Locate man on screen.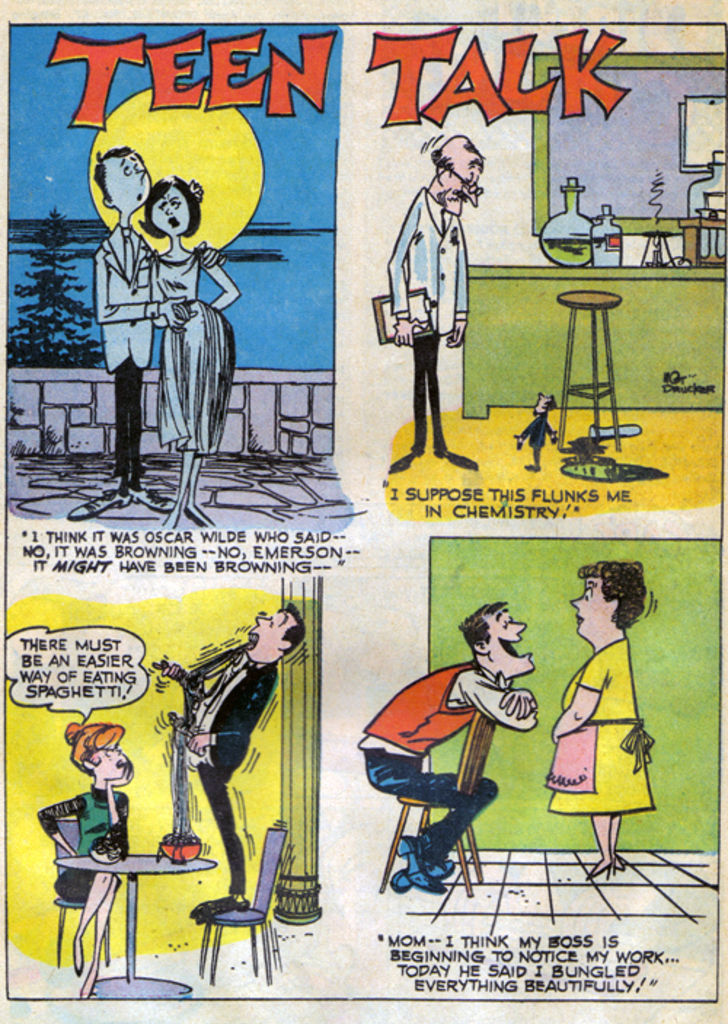
On screen at region(156, 587, 307, 928).
